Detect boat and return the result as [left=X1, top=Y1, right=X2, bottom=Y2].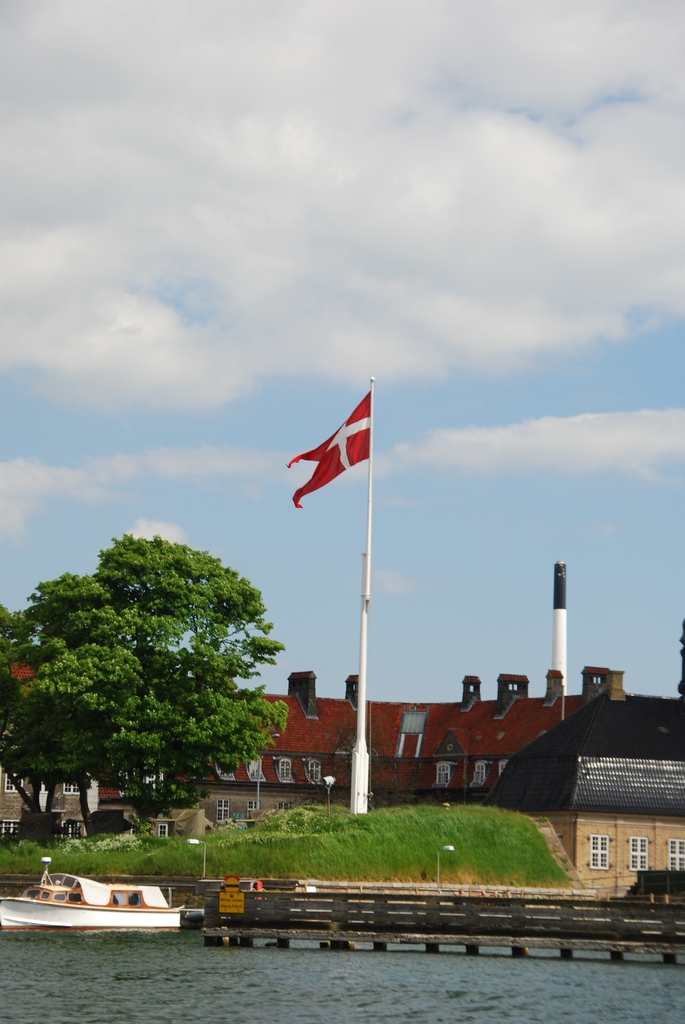
[left=13, top=865, right=198, bottom=934].
